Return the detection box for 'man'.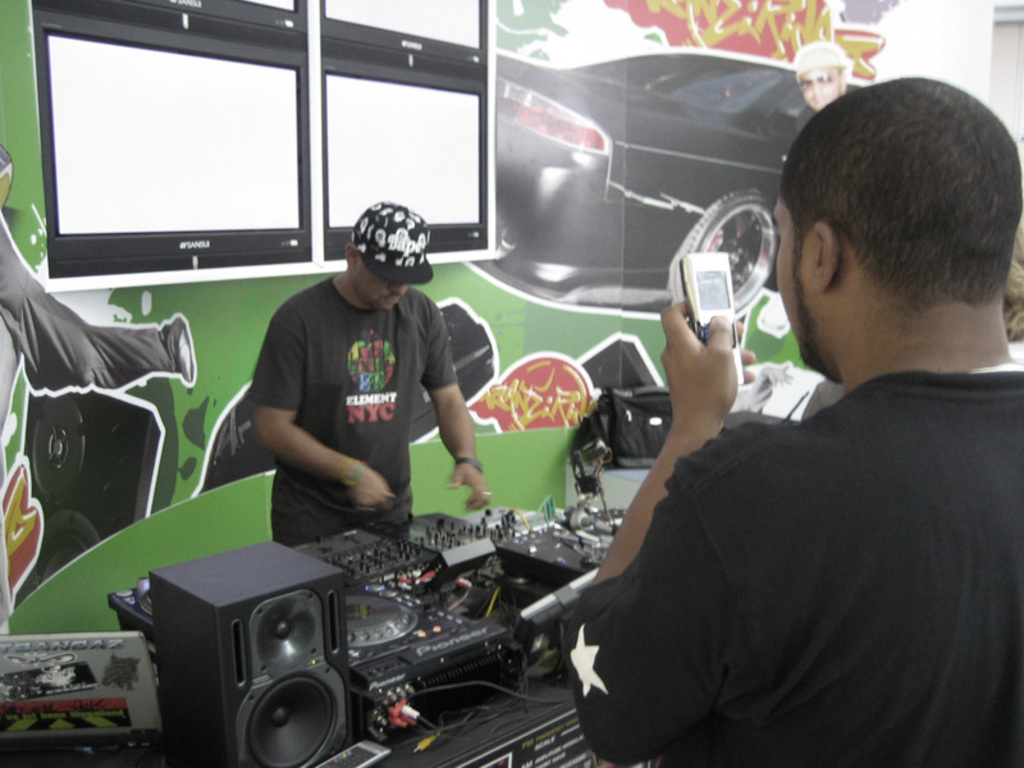
region(564, 81, 1023, 767).
